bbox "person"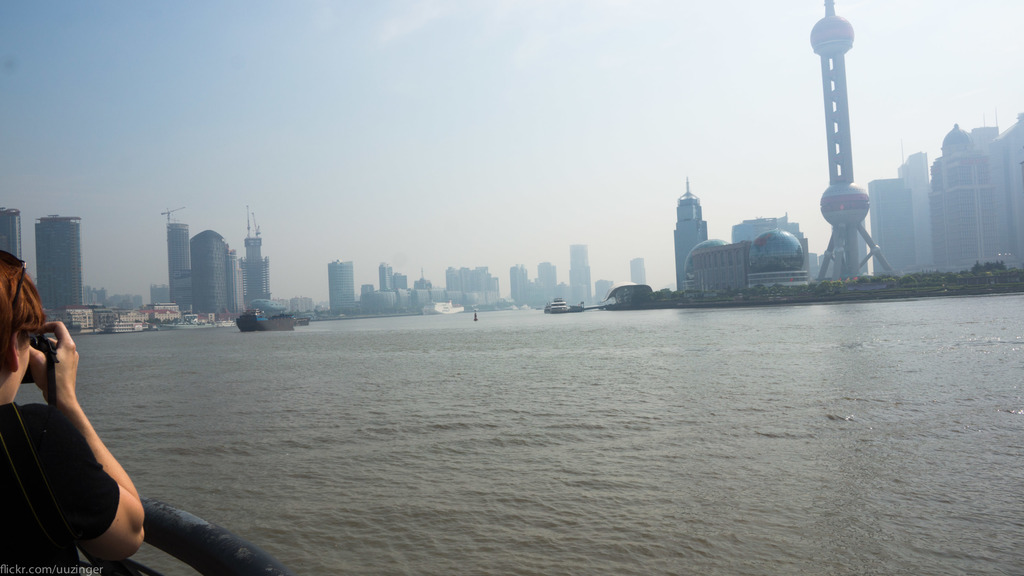
0 246 152 575
